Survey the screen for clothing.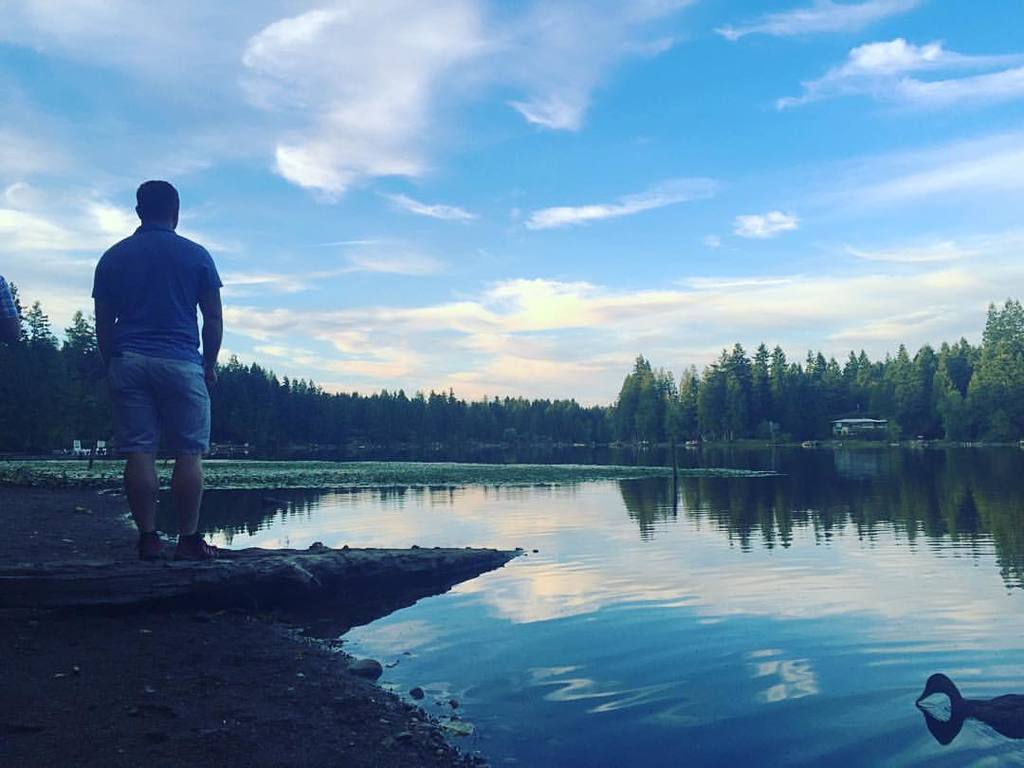
Survey found: box=[80, 218, 225, 455].
